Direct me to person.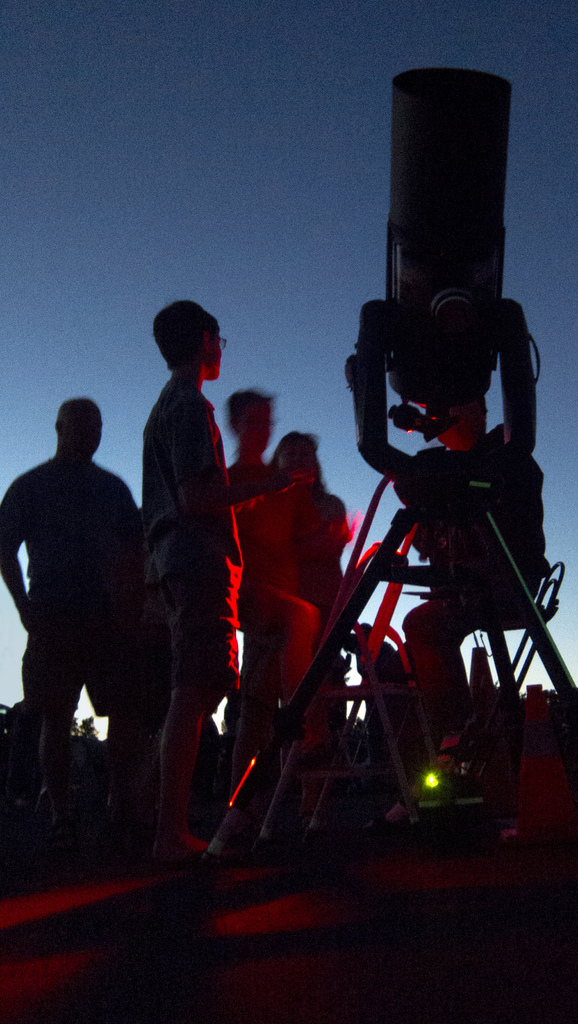
Direction: [x1=364, y1=342, x2=567, y2=799].
